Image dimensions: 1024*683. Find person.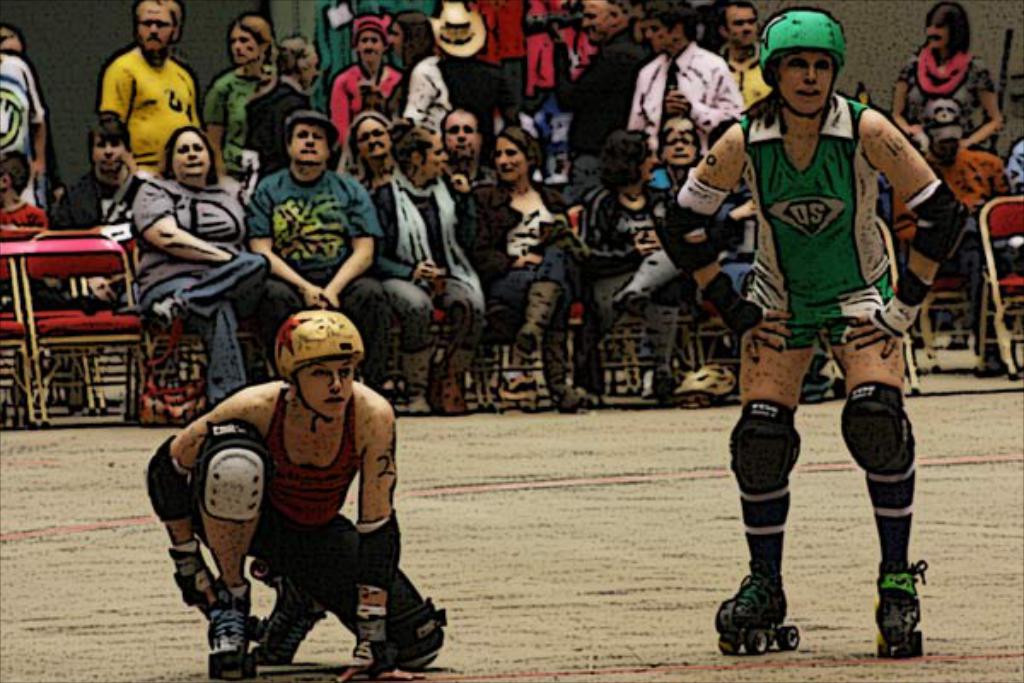
645/3/928/656.
